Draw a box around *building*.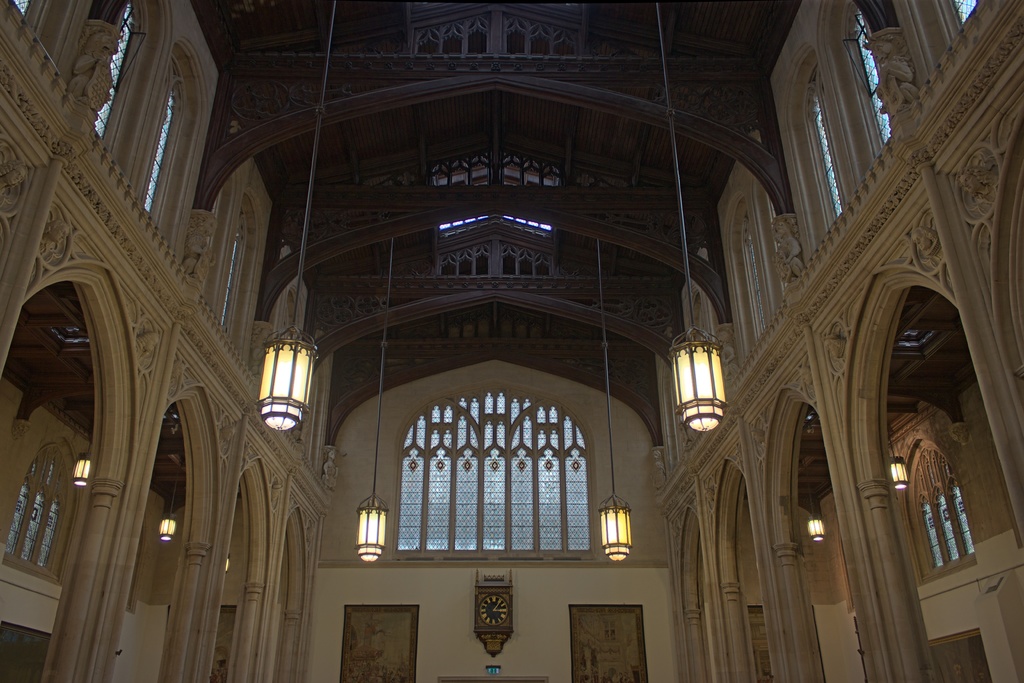
<box>0,0,1023,682</box>.
